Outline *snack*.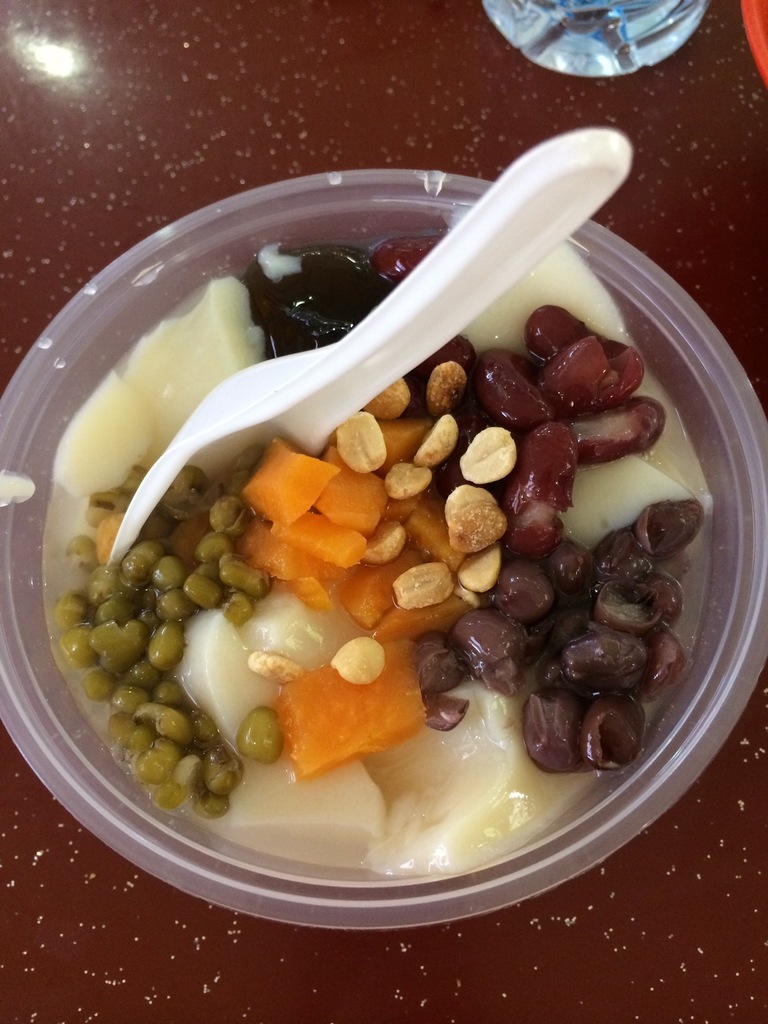
Outline: [38,224,699,879].
